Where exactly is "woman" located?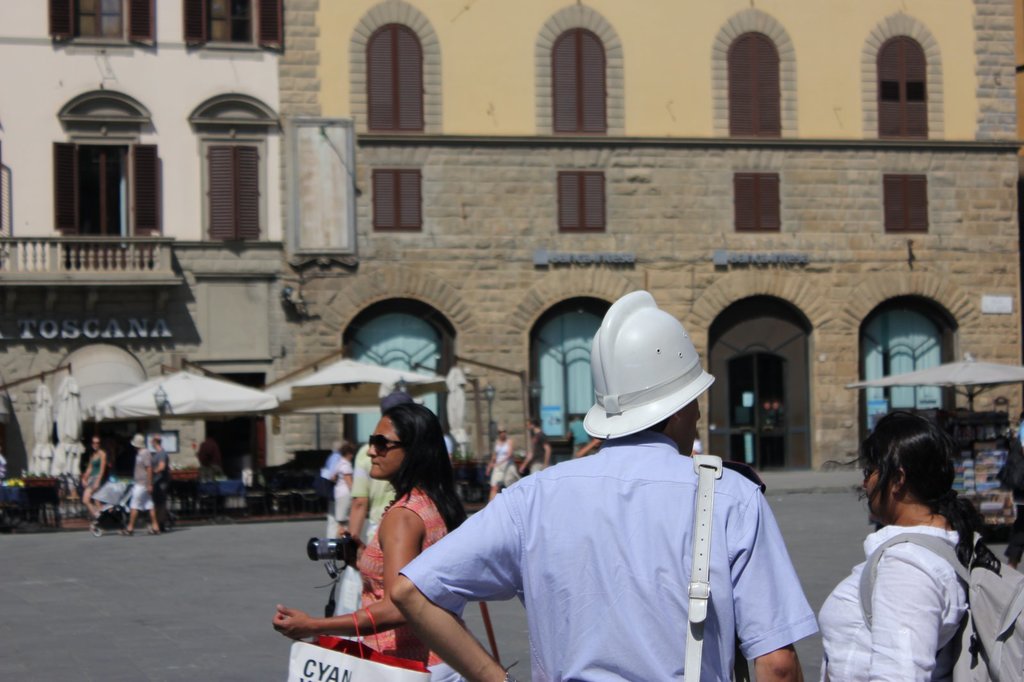
Its bounding box is BBox(817, 408, 998, 681).
